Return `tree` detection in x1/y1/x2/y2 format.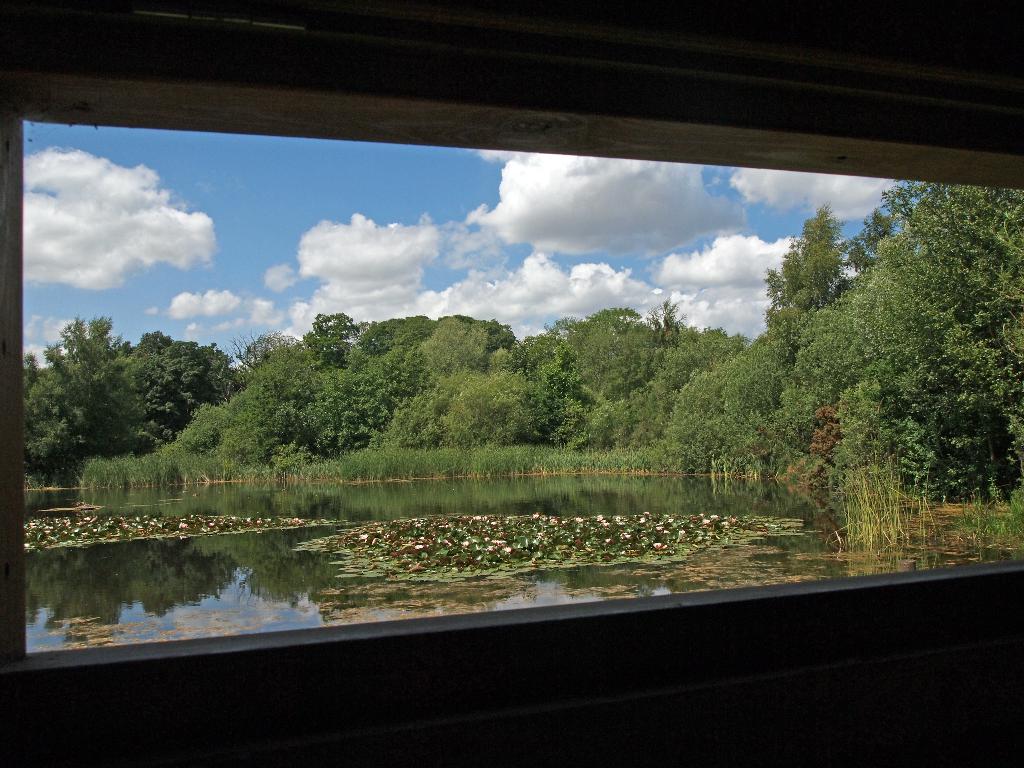
205/345/237/413.
